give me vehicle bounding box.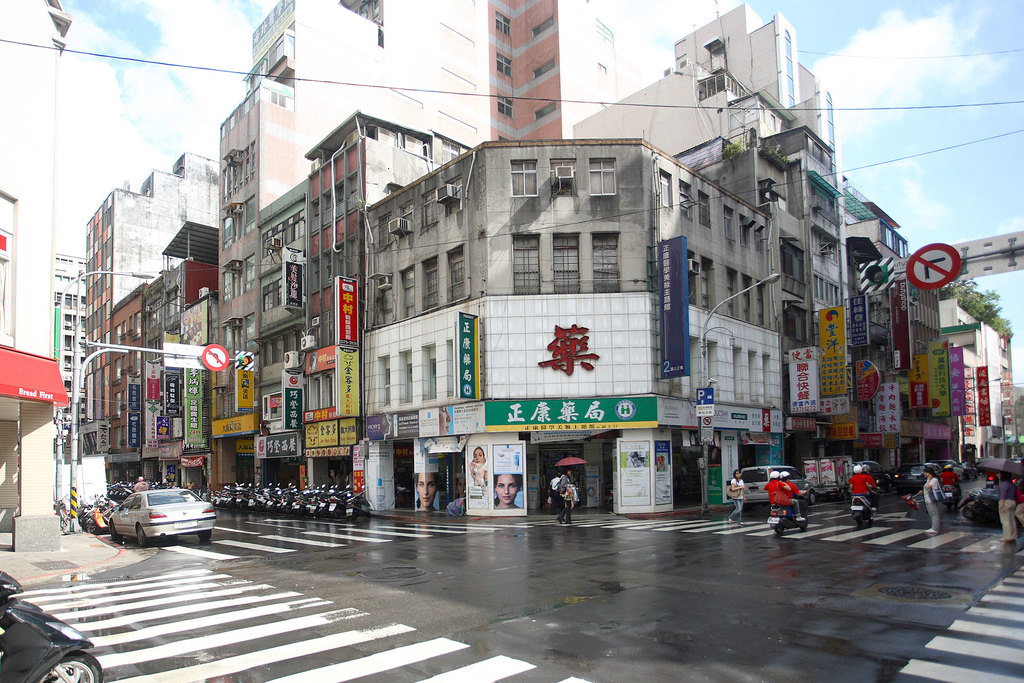
l=0, t=567, r=104, b=682.
